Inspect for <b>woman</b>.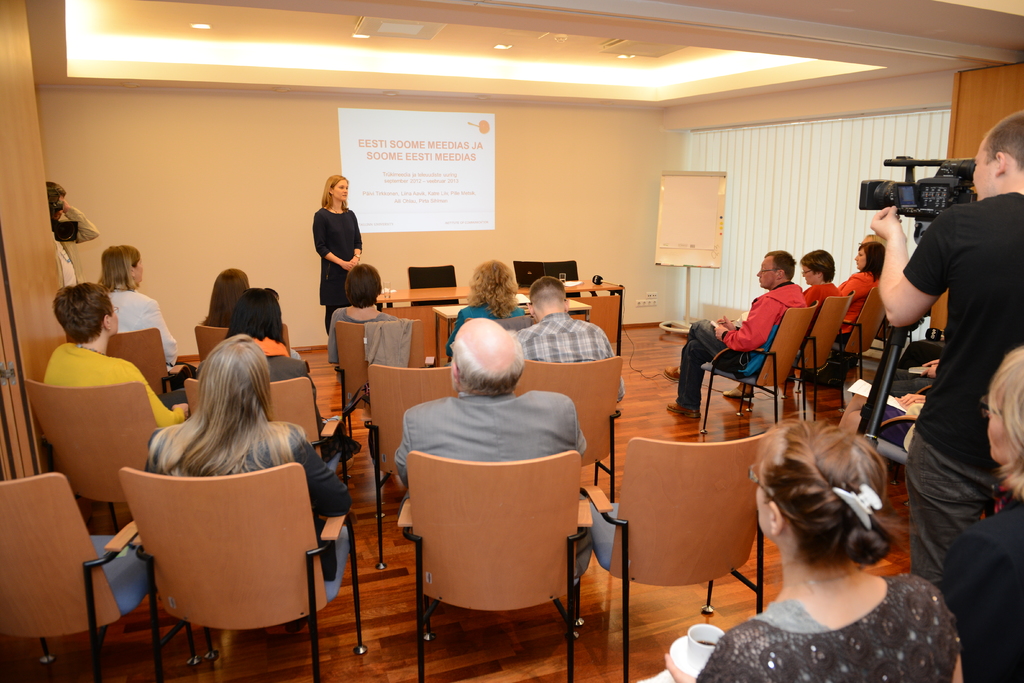
Inspection: (left=445, top=259, right=531, bottom=379).
